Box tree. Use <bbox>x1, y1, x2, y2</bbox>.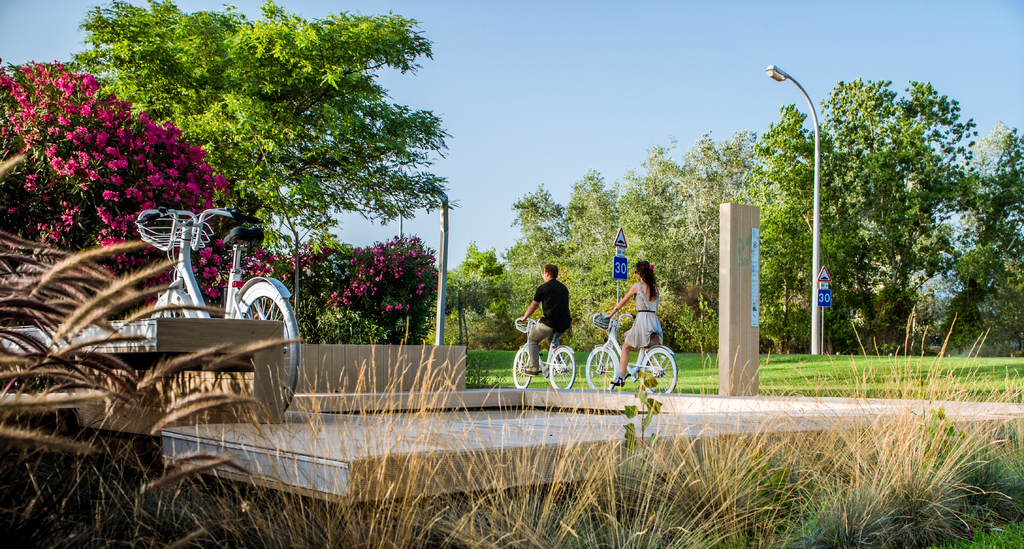
<bbox>826, 63, 989, 369</bbox>.
